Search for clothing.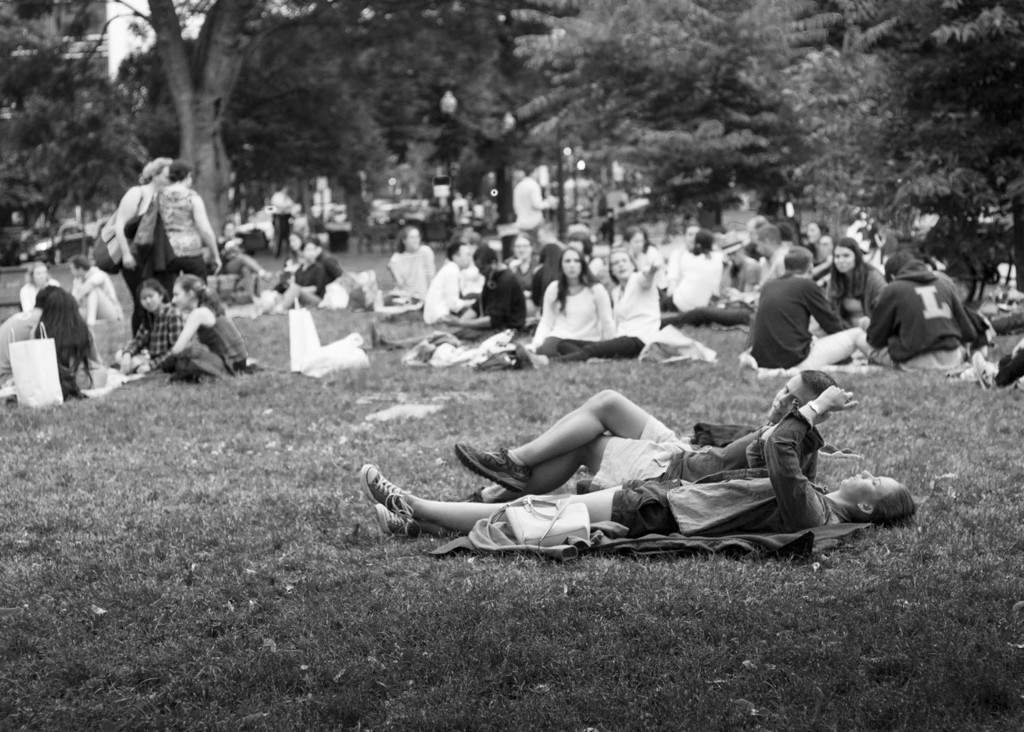
Found at {"left": 397, "top": 245, "right": 426, "bottom": 307}.
